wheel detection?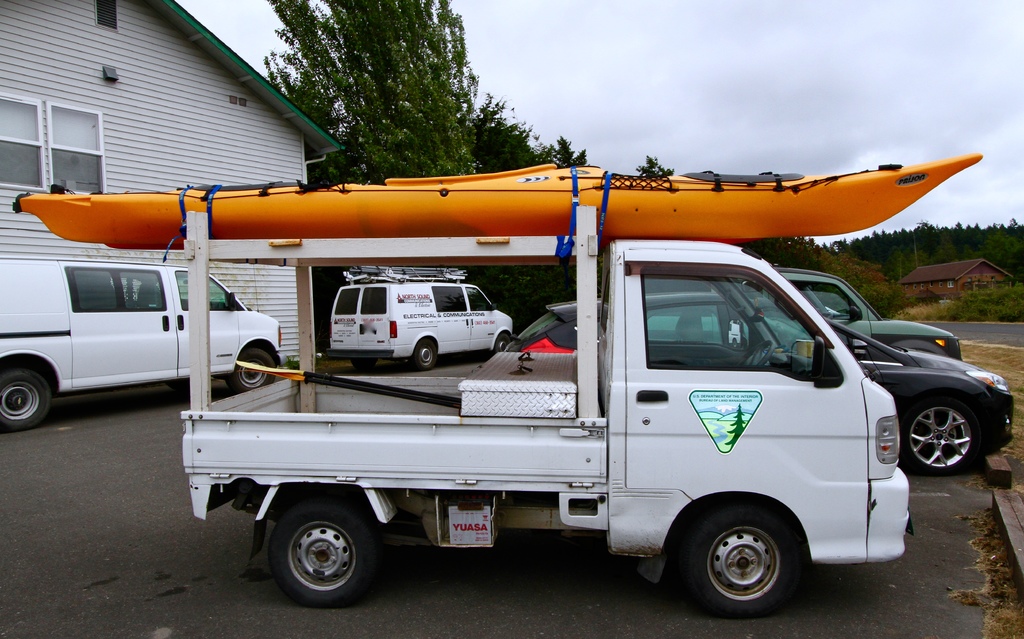
[903,398,984,478]
